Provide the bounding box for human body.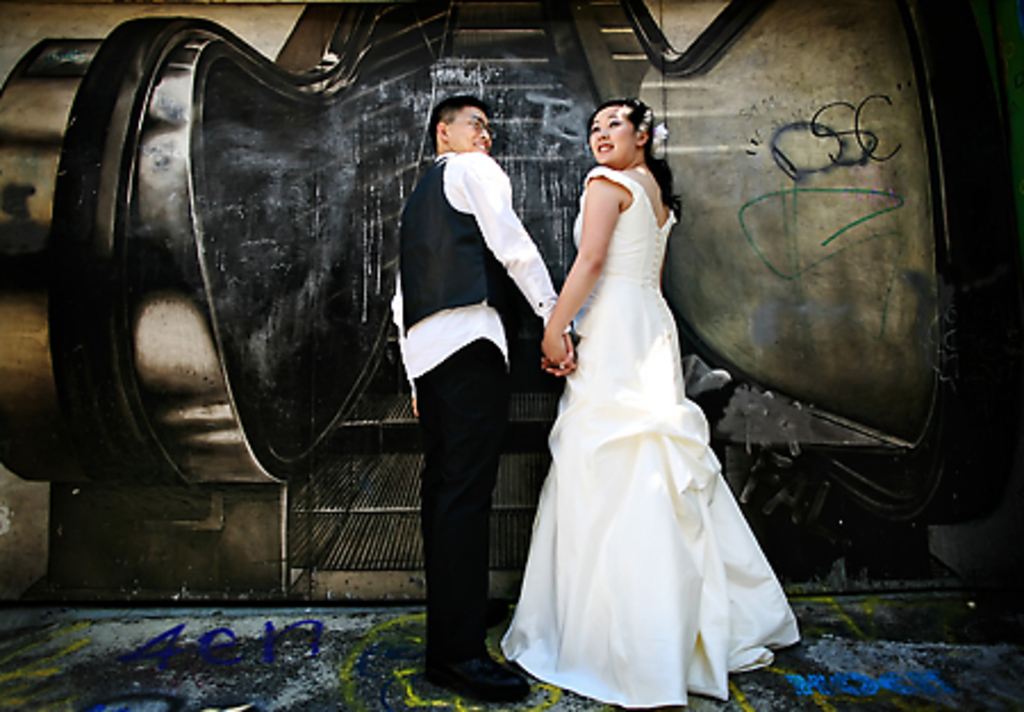
(left=375, top=91, right=564, bottom=710).
